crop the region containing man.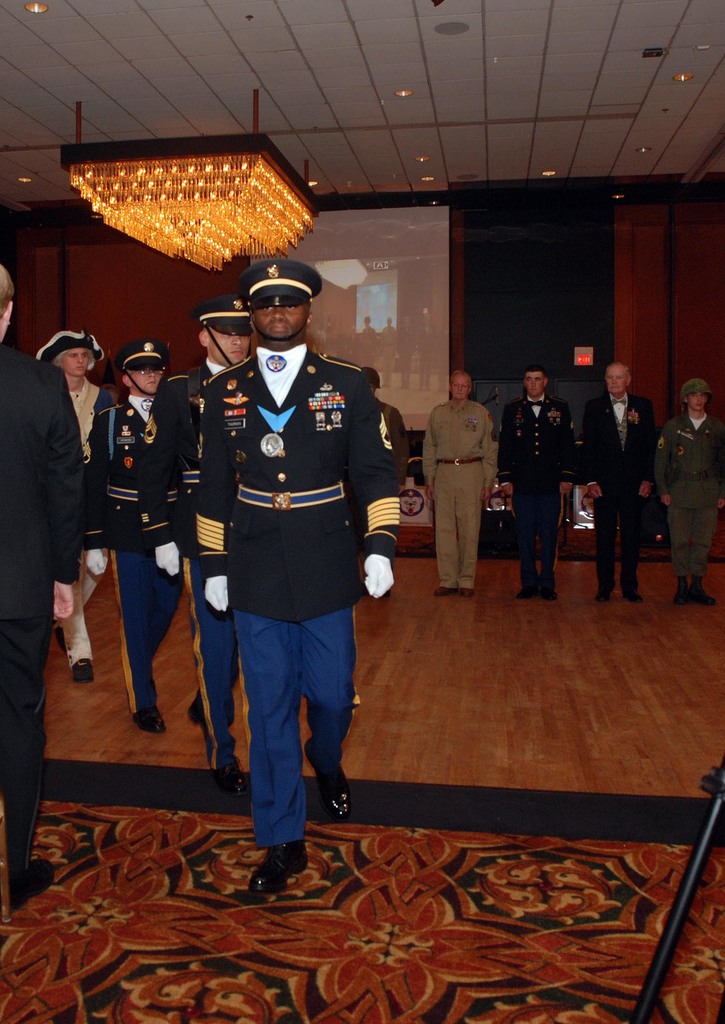
Crop region: (83,336,173,735).
